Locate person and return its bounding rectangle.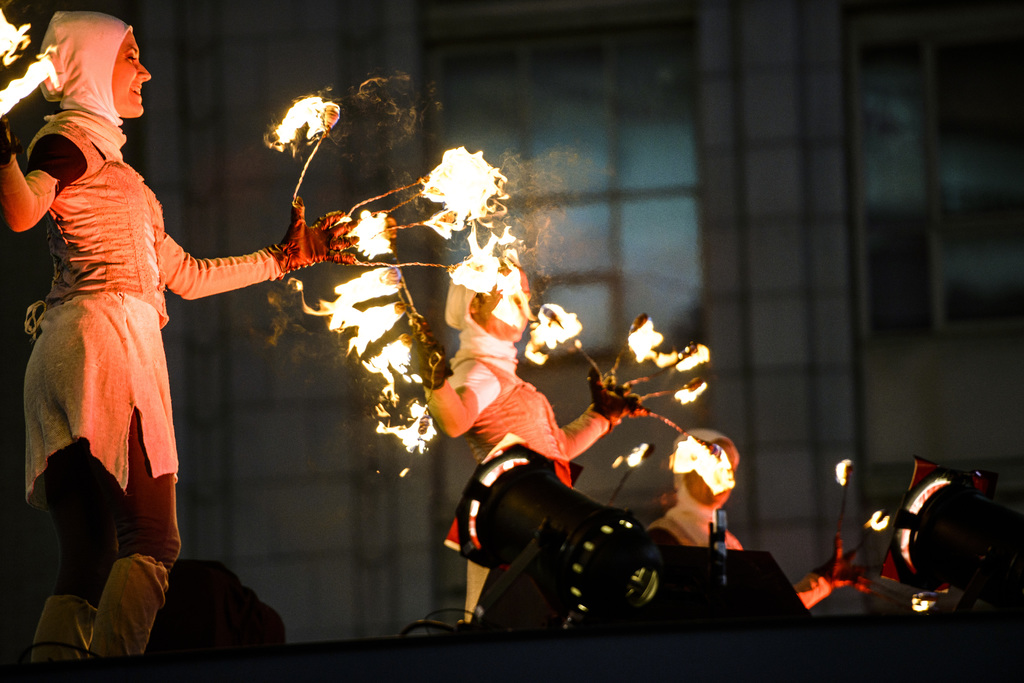
(left=0, top=8, right=358, bottom=661).
